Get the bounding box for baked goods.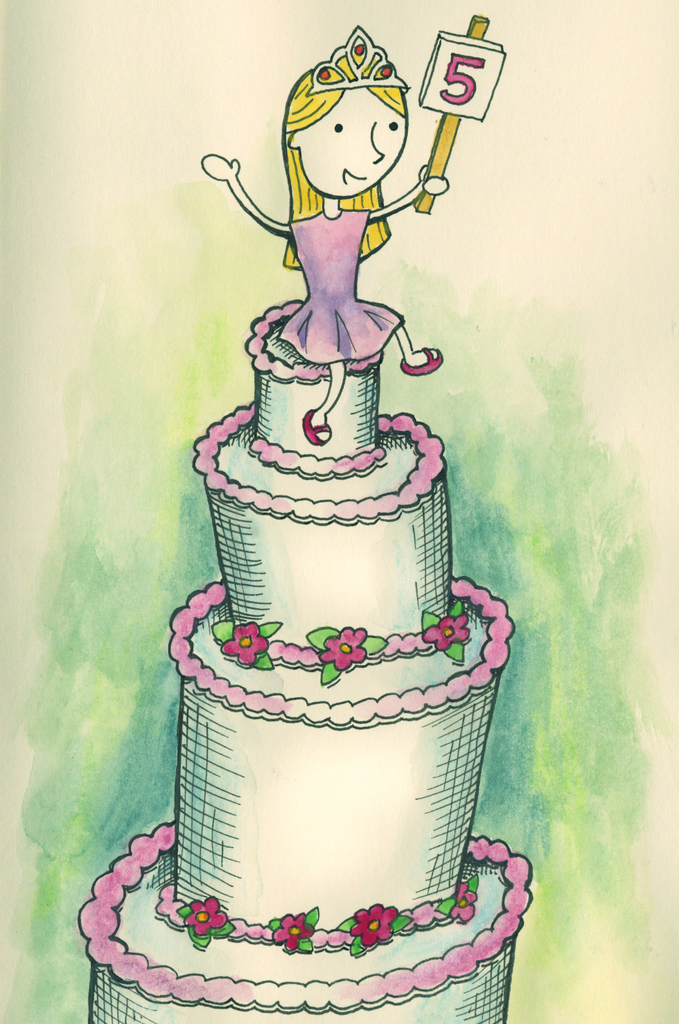
{"x1": 143, "y1": 279, "x2": 565, "y2": 1018}.
